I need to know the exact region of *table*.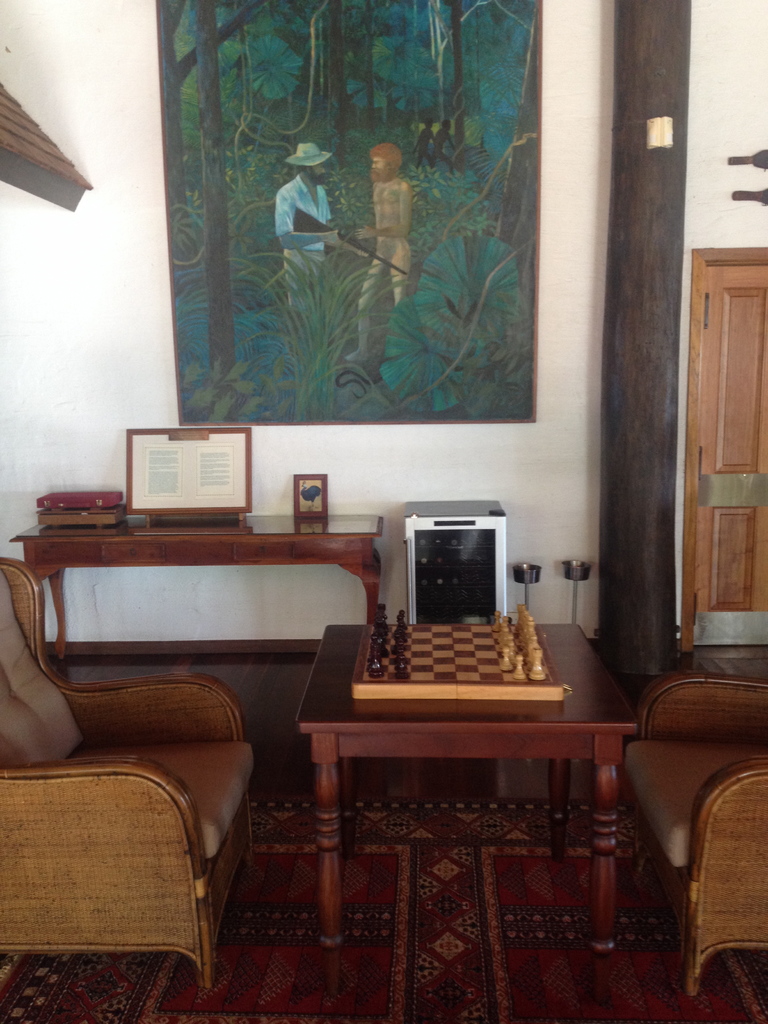
Region: {"x1": 7, "y1": 517, "x2": 380, "y2": 668}.
